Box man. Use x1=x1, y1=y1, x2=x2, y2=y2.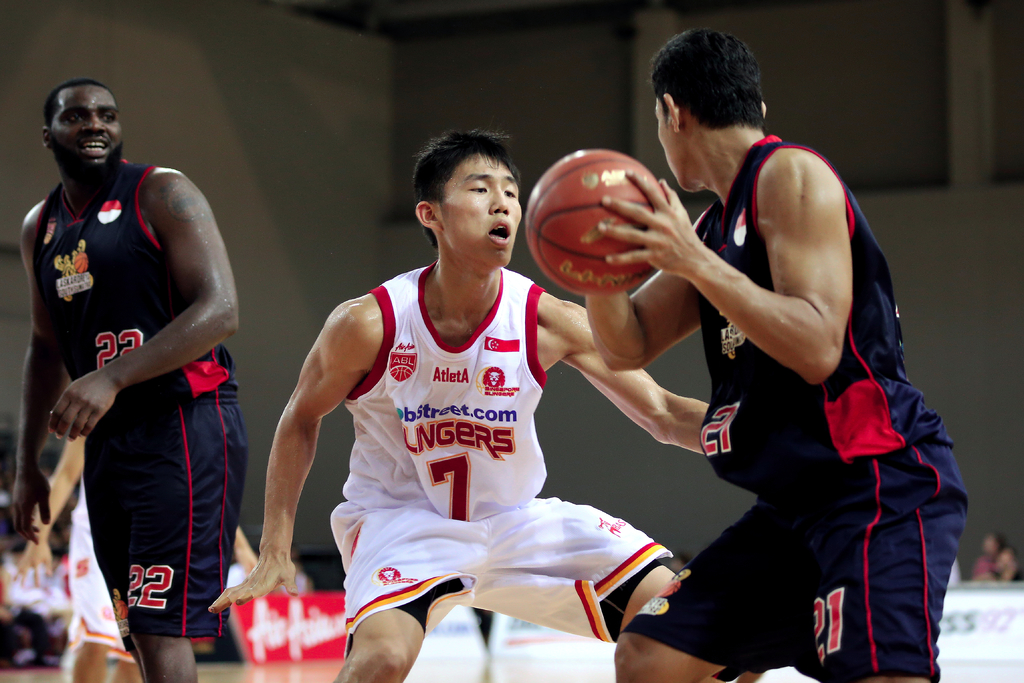
x1=581, y1=26, x2=972, y2=682.
